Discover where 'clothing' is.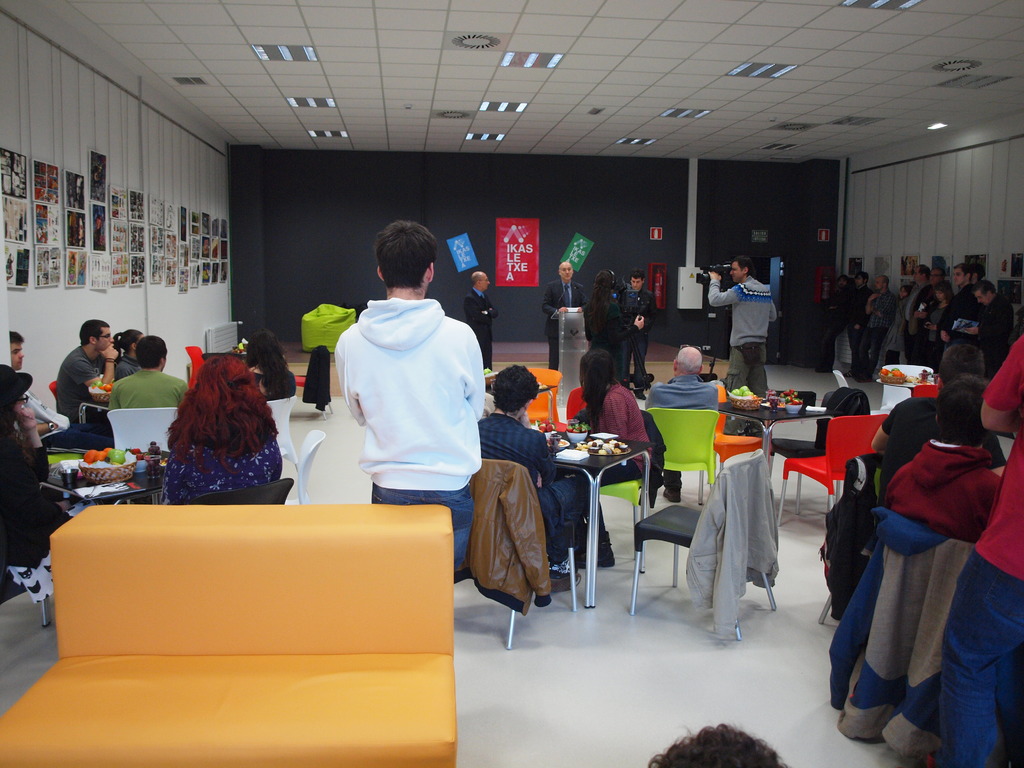
Discovered at box(588, 381, 667, 511).
